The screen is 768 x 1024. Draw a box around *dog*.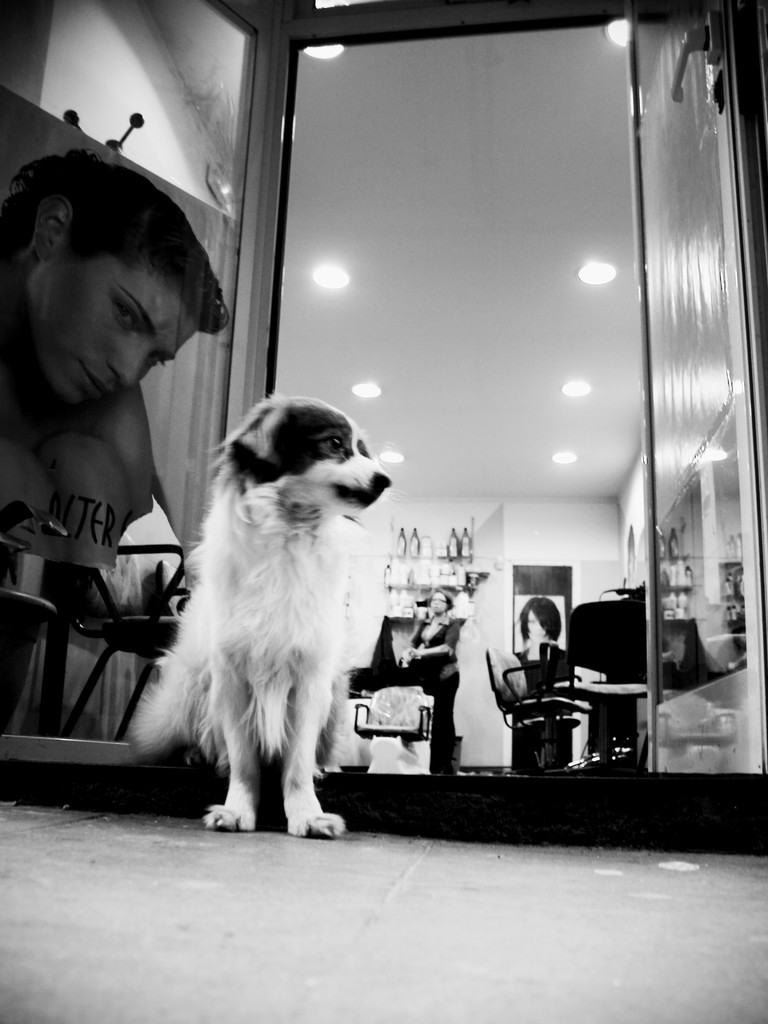
131 392 388 842.
